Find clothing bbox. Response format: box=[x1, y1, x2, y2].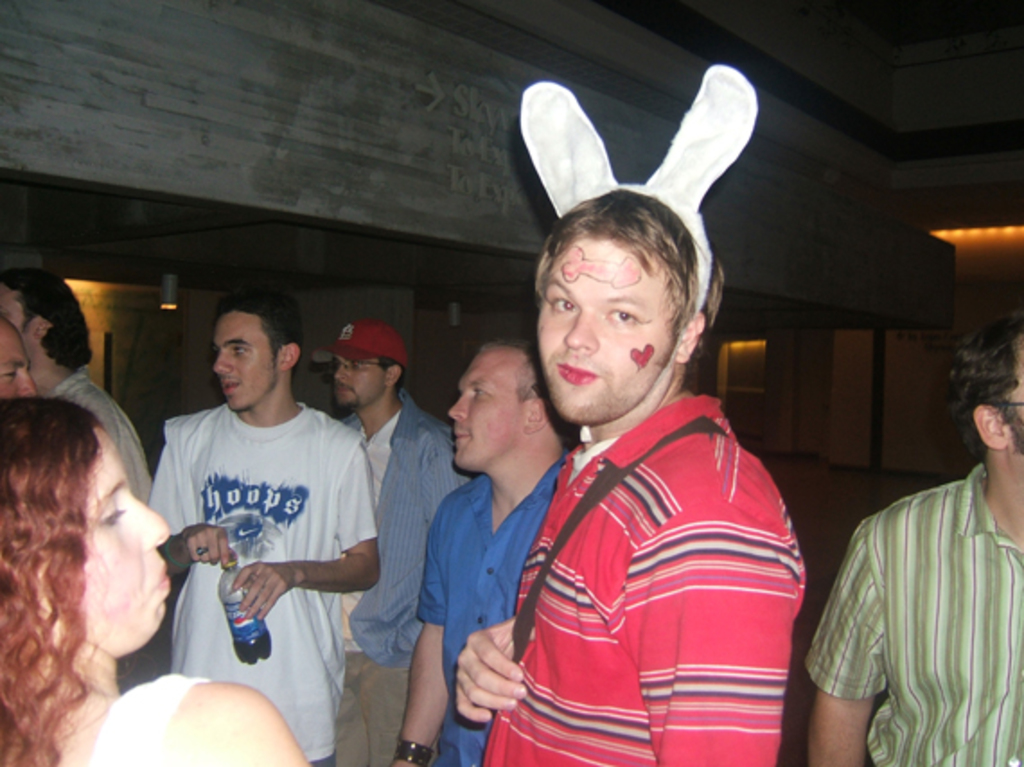
box=[325, 656, 415, 765].
